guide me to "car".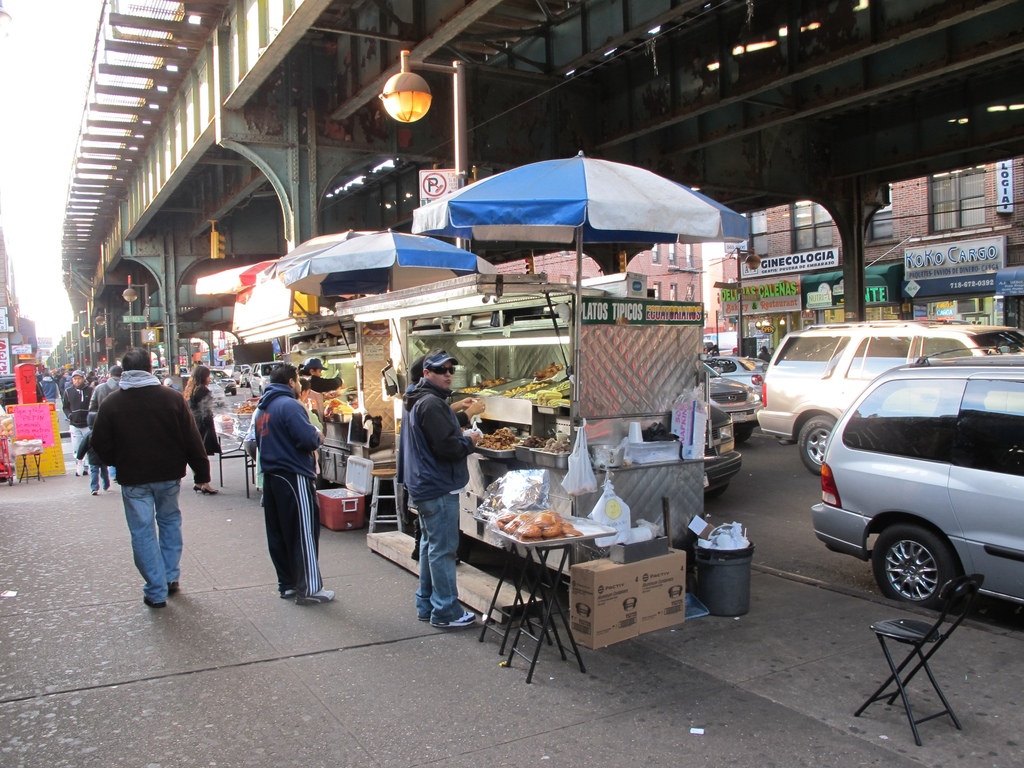
Guidance: BBox(756, 319, 1023, 476).
